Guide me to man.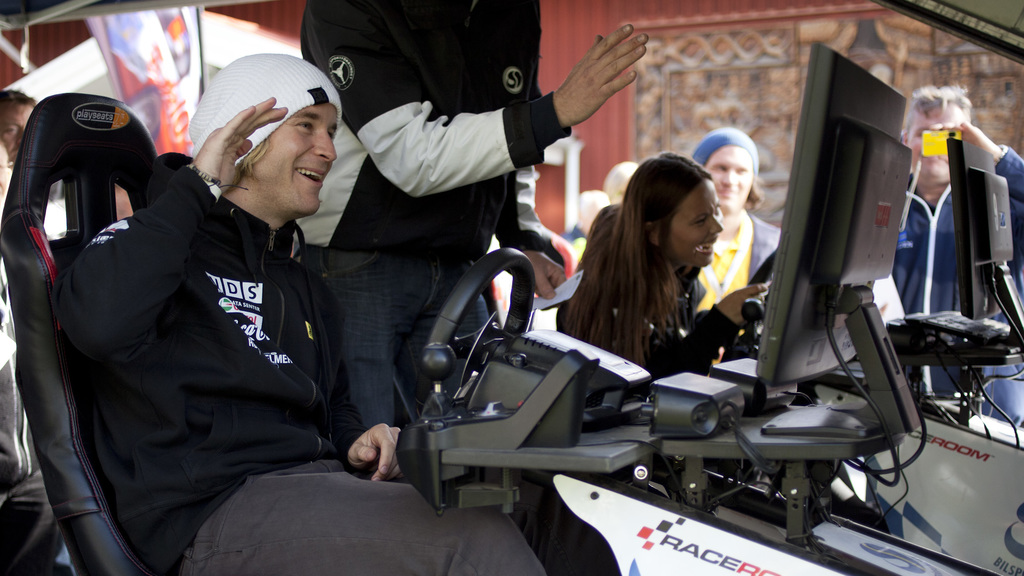
Guidance: [298, 0, 648, 431].
